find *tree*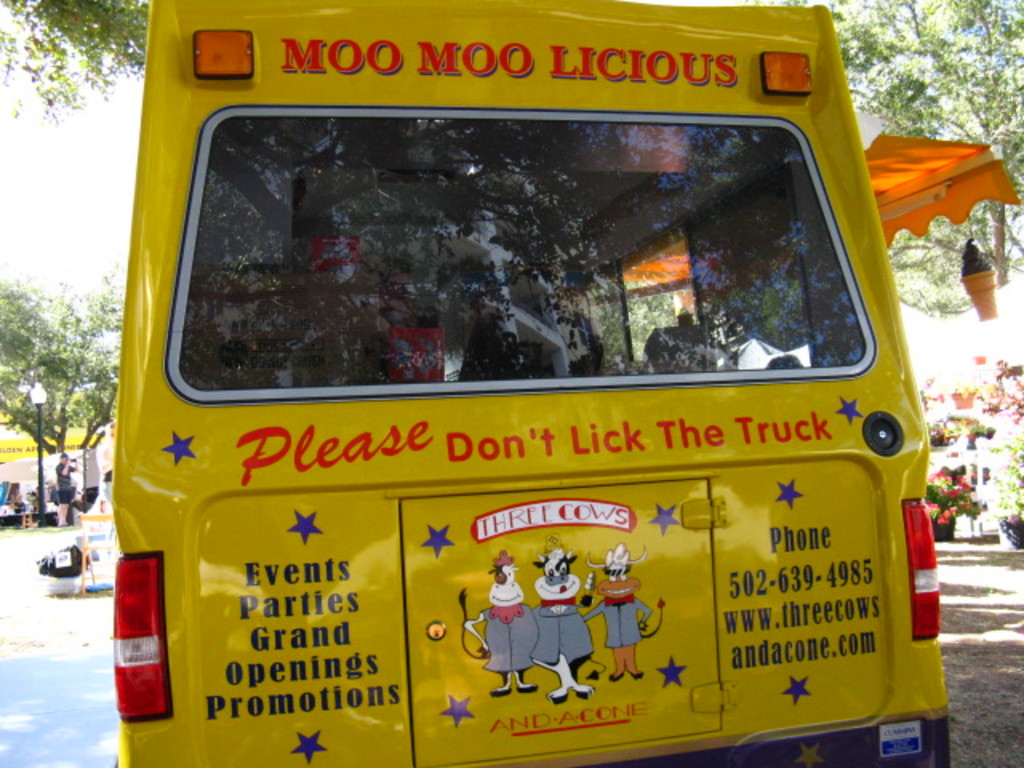
<bbox>0, 0, 154, 131</bbox>
